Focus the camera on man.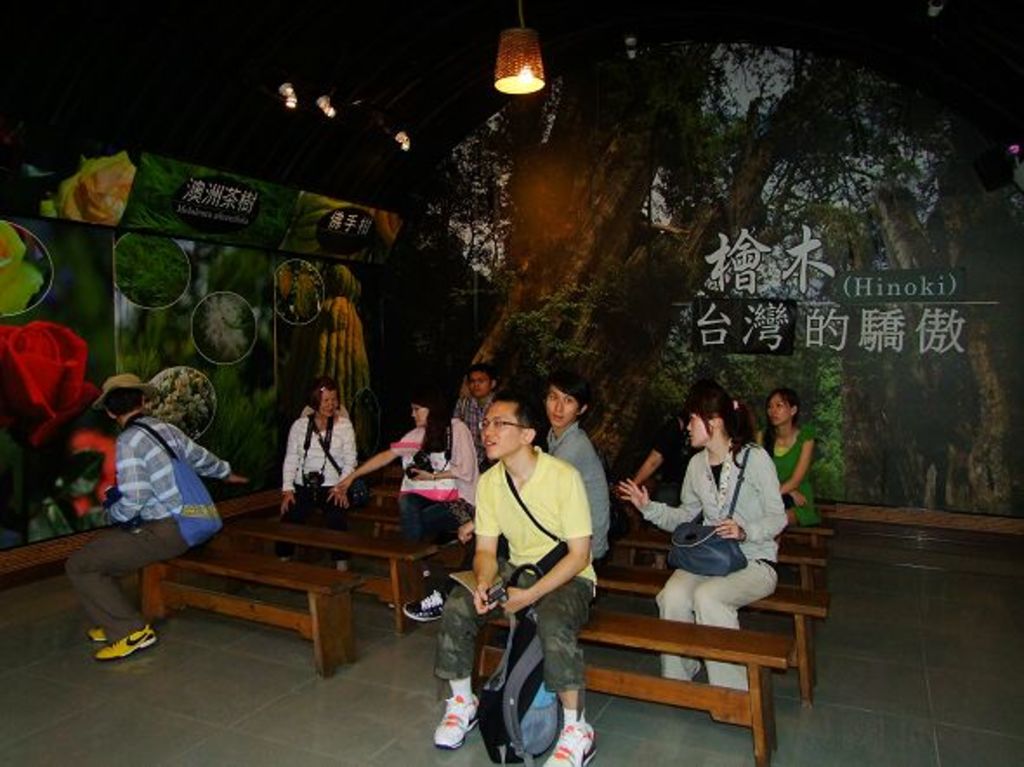
Focus region: <region>456, 368, 502, 470</region>.
